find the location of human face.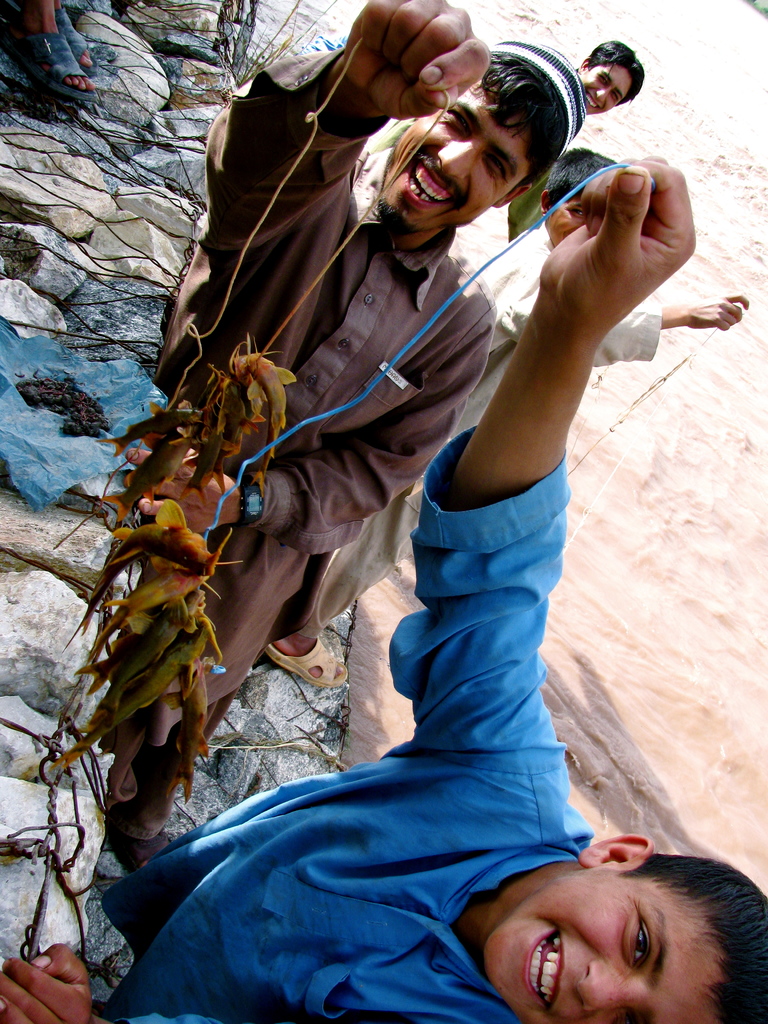
Location: locate(386, 73, 536, 241).
